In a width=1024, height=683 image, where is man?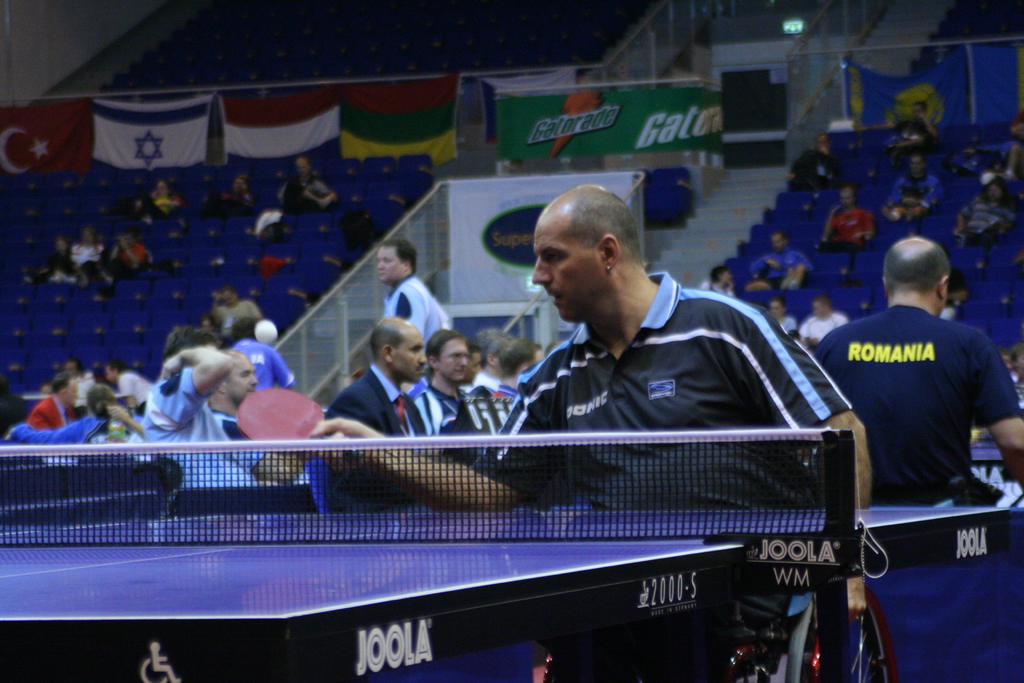
820,238,1023,507.
